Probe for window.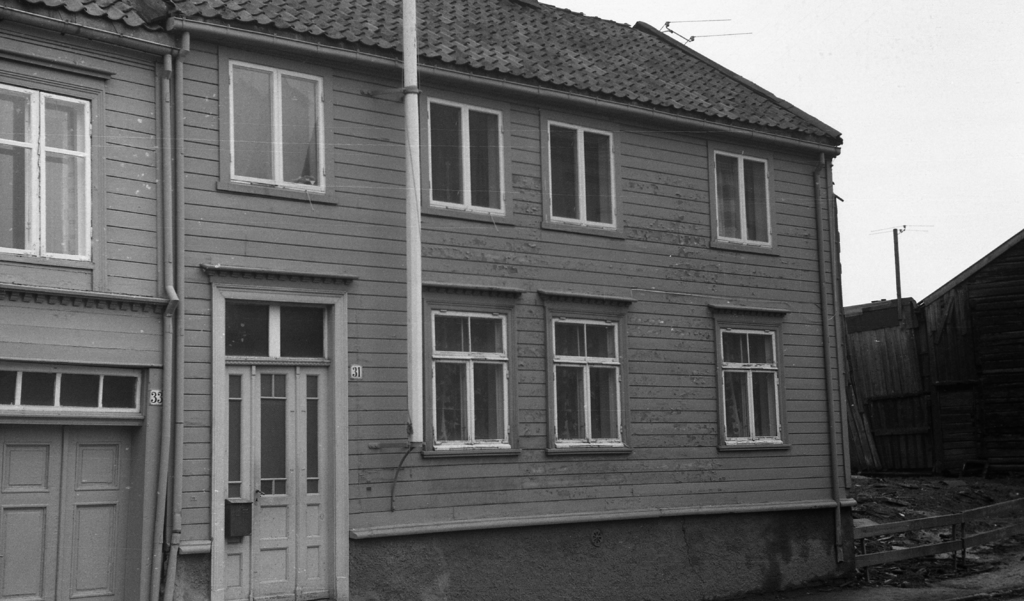
Probe result: box=[1, 365, 140, 422].
